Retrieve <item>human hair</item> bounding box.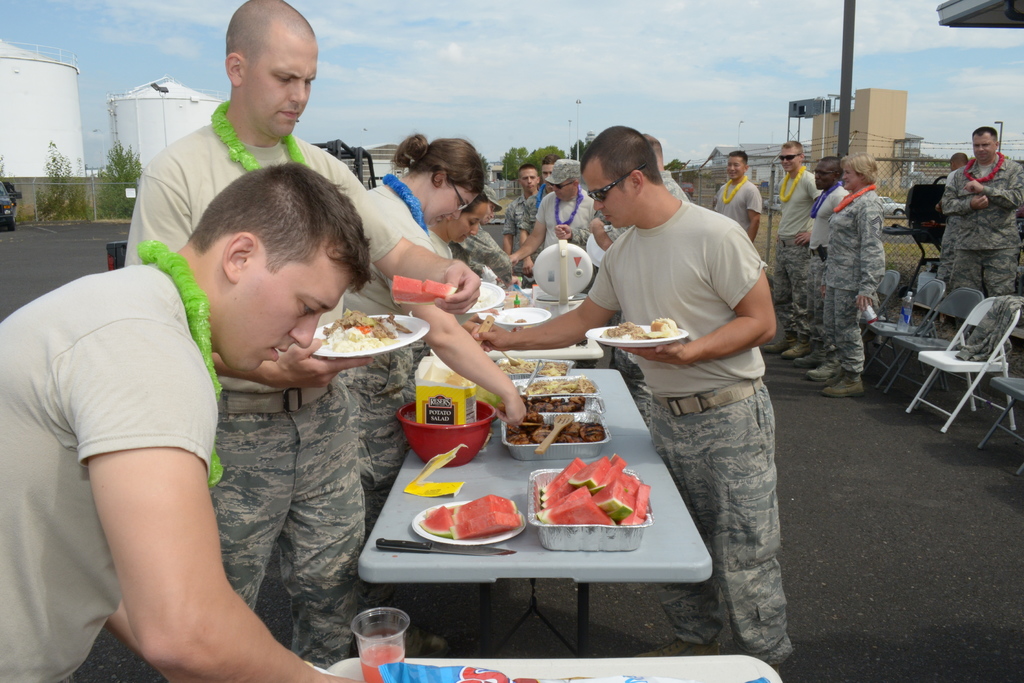
Bounding box: <box>971,126,1001,137</box>.
